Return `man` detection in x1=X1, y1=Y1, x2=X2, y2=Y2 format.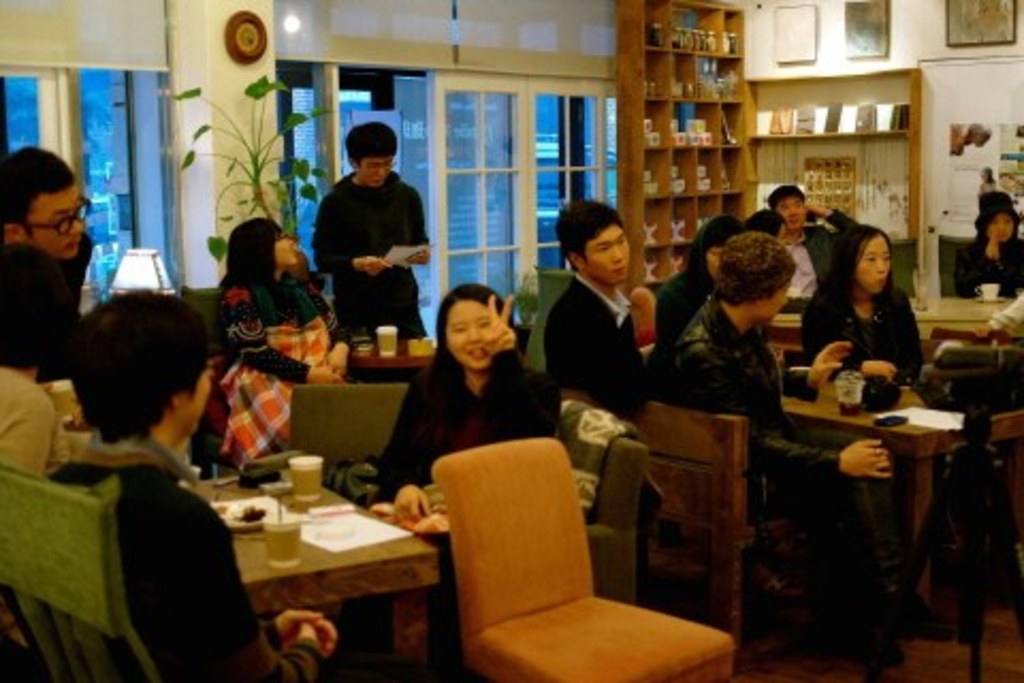
x1=0, y1=137, x2=105, y2=380.
